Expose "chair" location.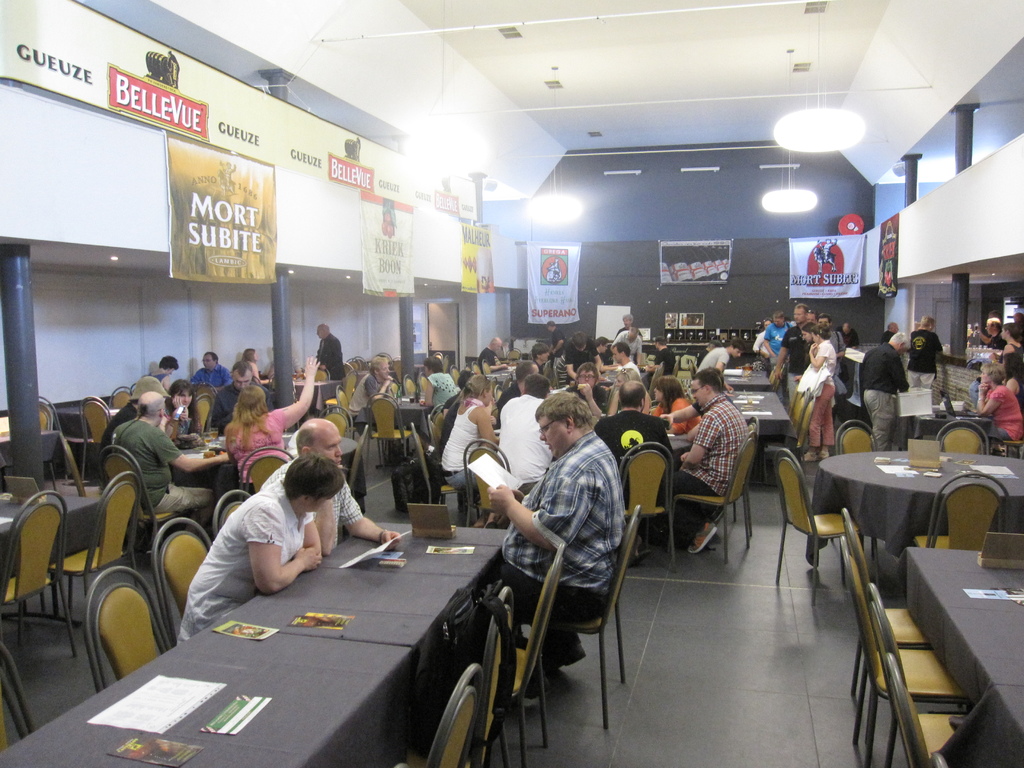
Exposed at BBox(103, 385, 134, 408).
